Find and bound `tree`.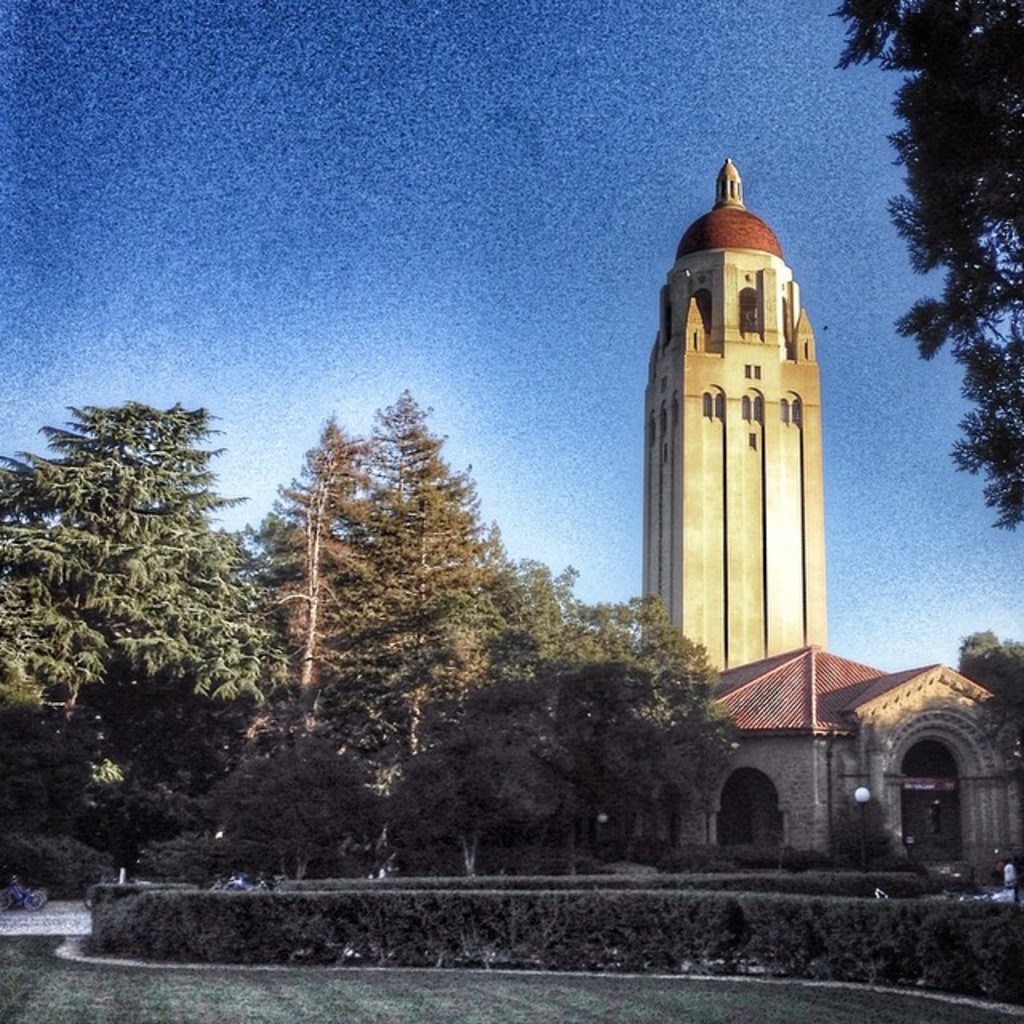
Bound: {"left": 829, "top": 0, "right": 1022, "bottom": 533}.
